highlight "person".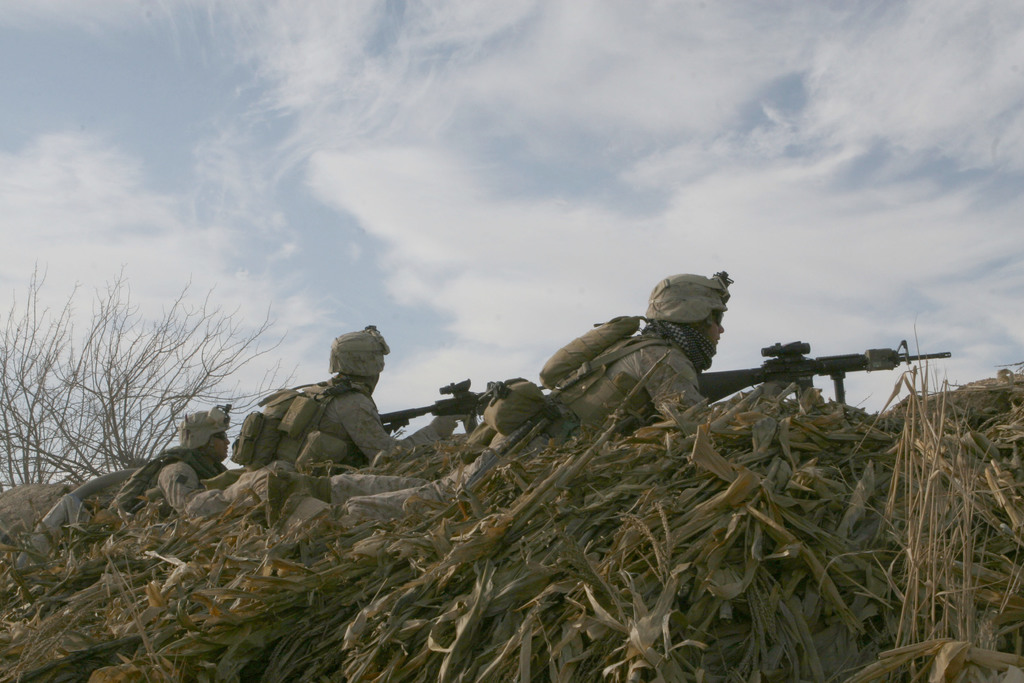
Highlighted region: pyautogui.locateOnScreen(244, 328, 397, 497).
